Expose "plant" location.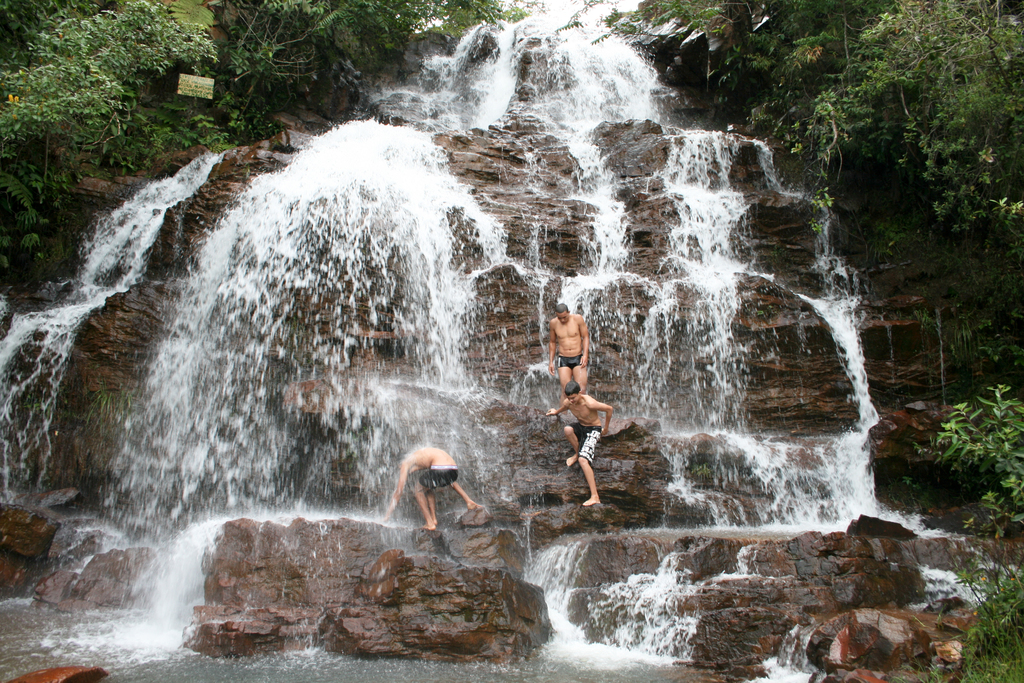
Exposed at (x1=4, y1=0, x2=212, y2=160).
